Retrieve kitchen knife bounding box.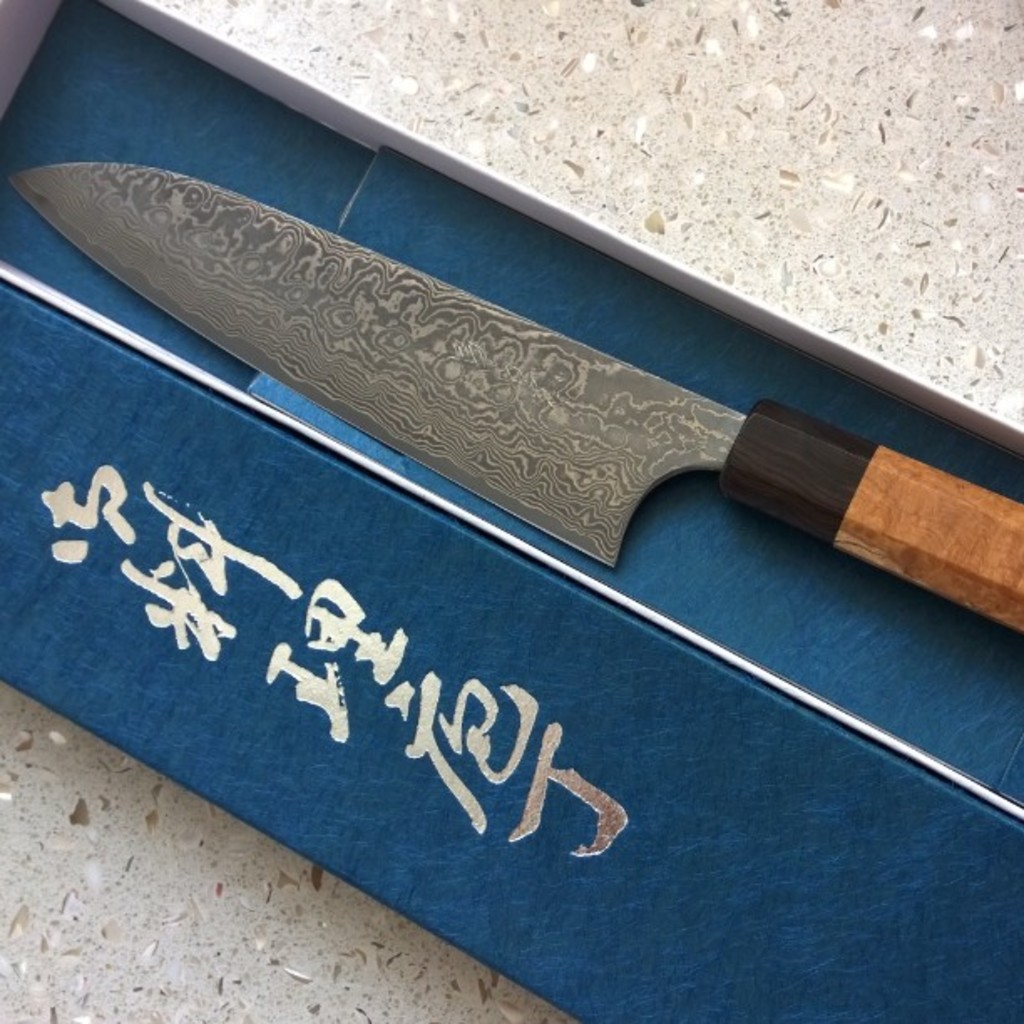
Bounding box: [13, 151, 1022, 639].
